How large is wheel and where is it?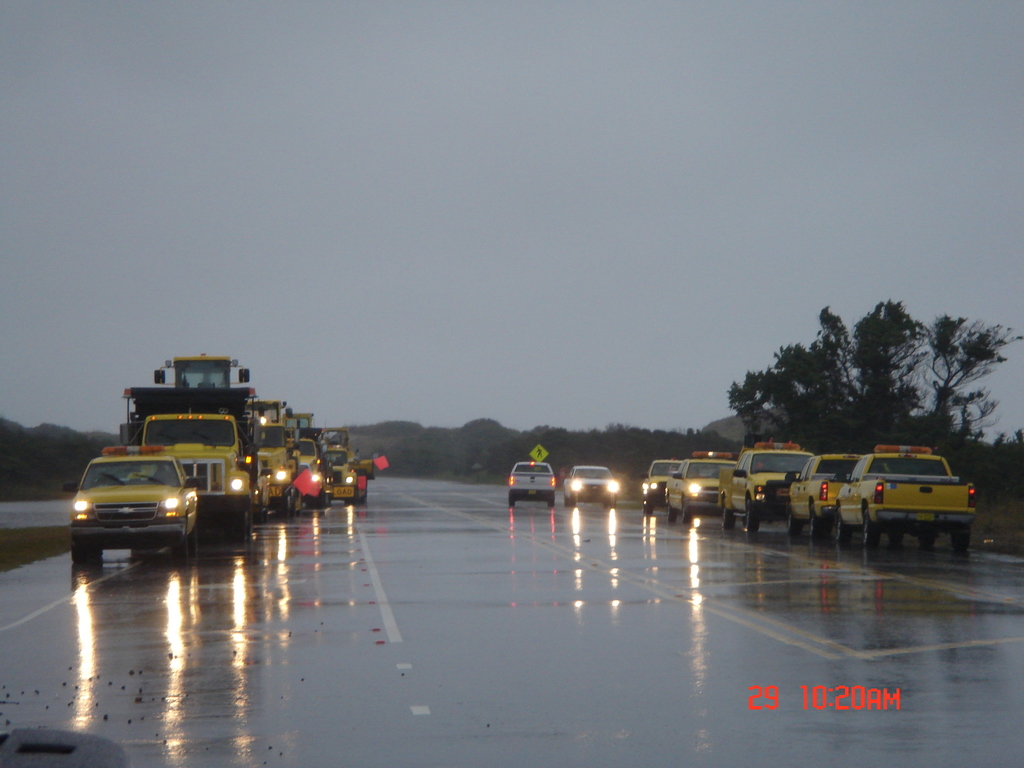
Bounding box: l=668, t=506, r=674, b=520.
